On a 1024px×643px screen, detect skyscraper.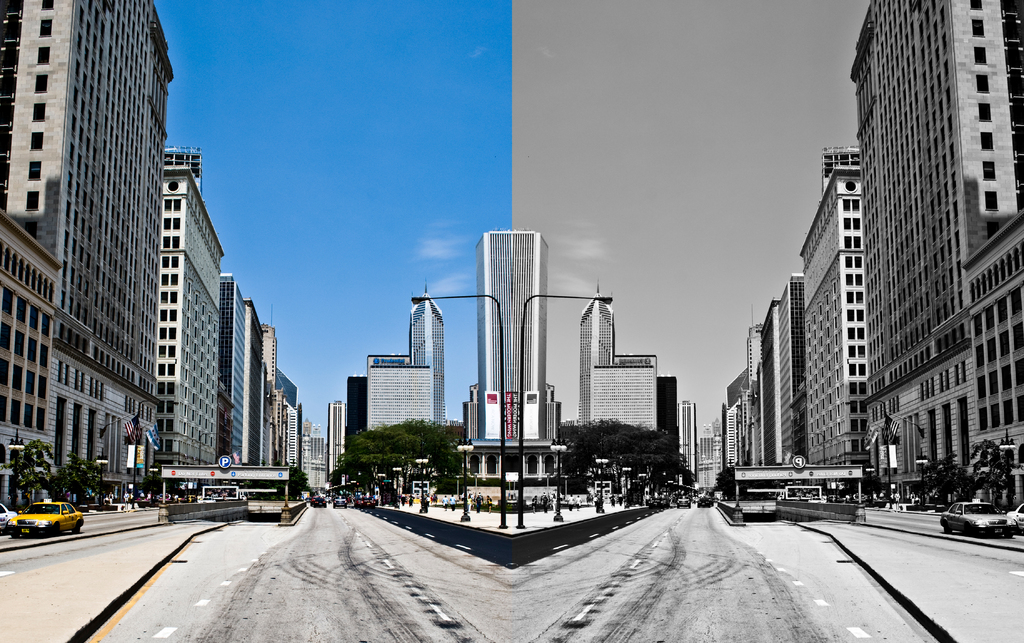
box=[725, 322, 767, 473].
